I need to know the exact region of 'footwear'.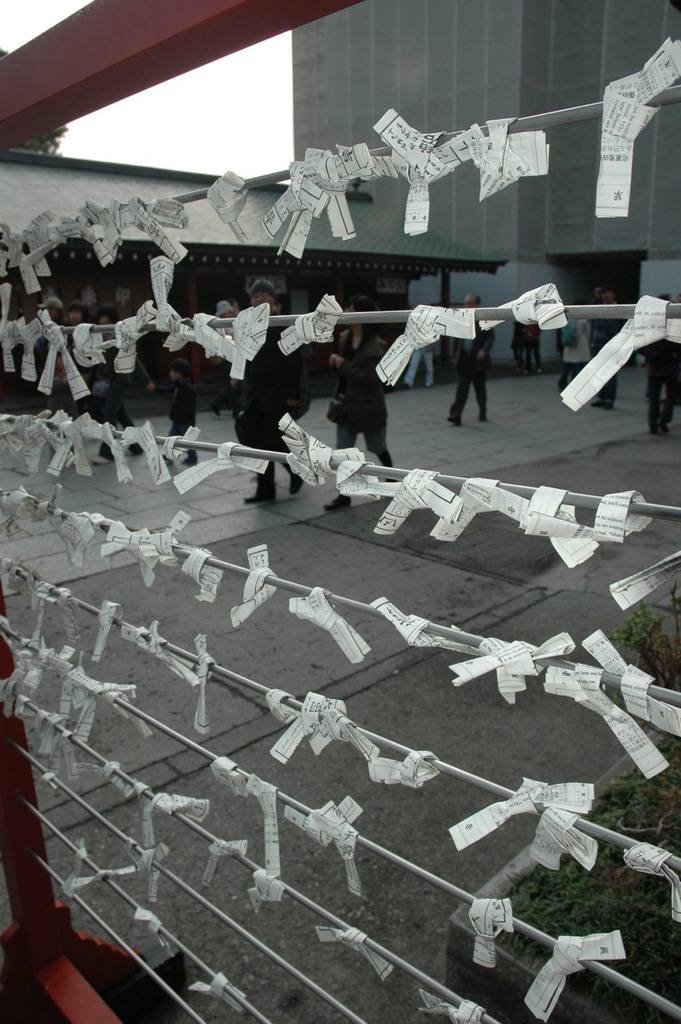
Region: [x1=122, y1=448, x2=130, y2=457].
